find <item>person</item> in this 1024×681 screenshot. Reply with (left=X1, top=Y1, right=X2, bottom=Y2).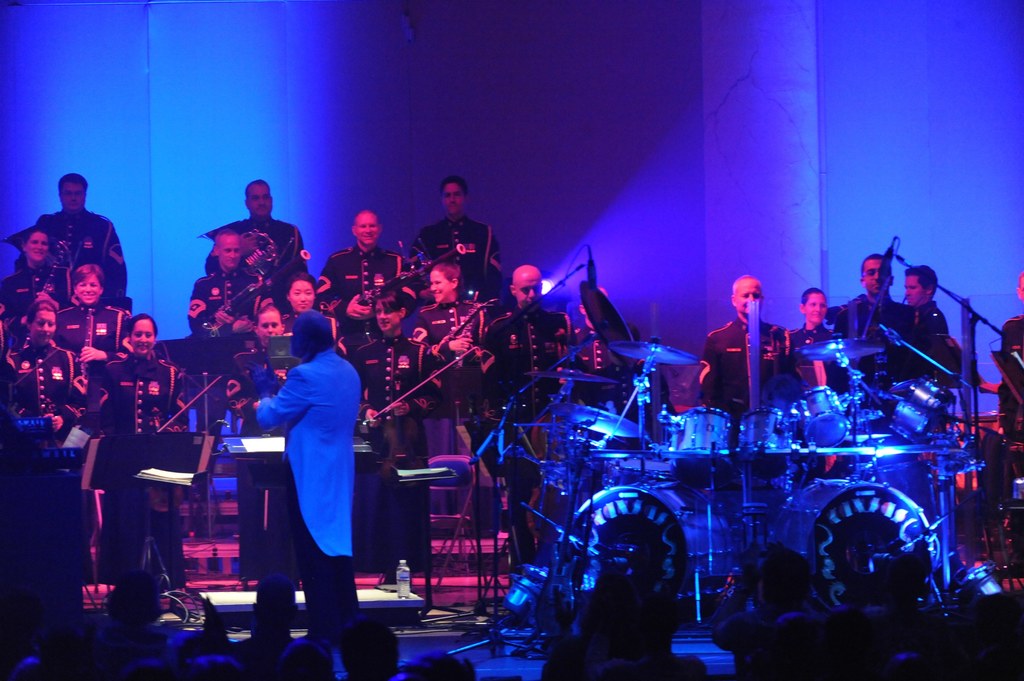
(left=900, top=268, right=964, bottom=384).
